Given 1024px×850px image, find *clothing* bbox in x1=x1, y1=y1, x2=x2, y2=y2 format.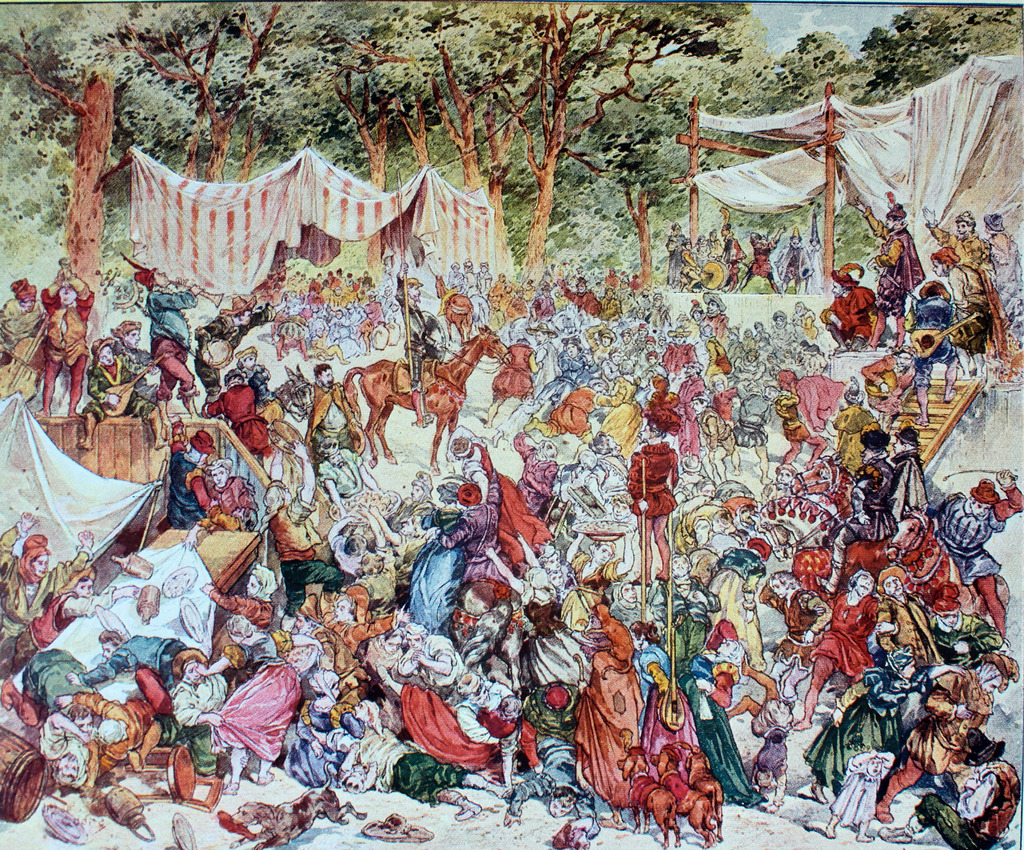
x1=316, y1=596, x2=389, y2=653.
